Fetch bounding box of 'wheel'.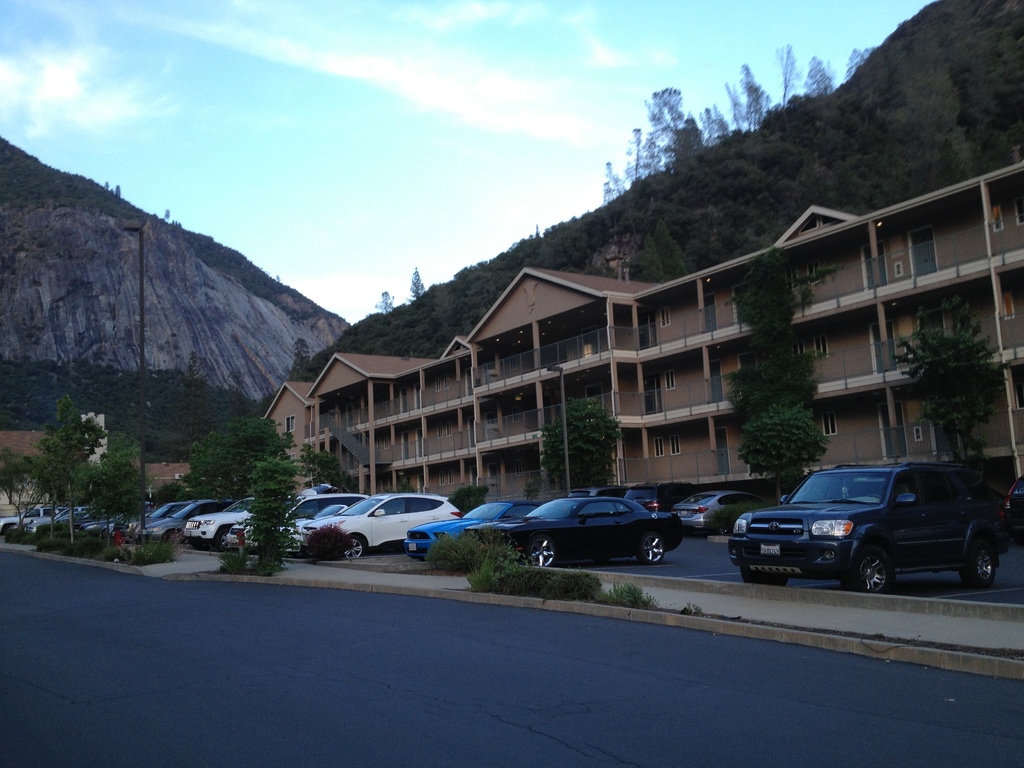
Bbox: select_region(218, 528, 232, 554).
